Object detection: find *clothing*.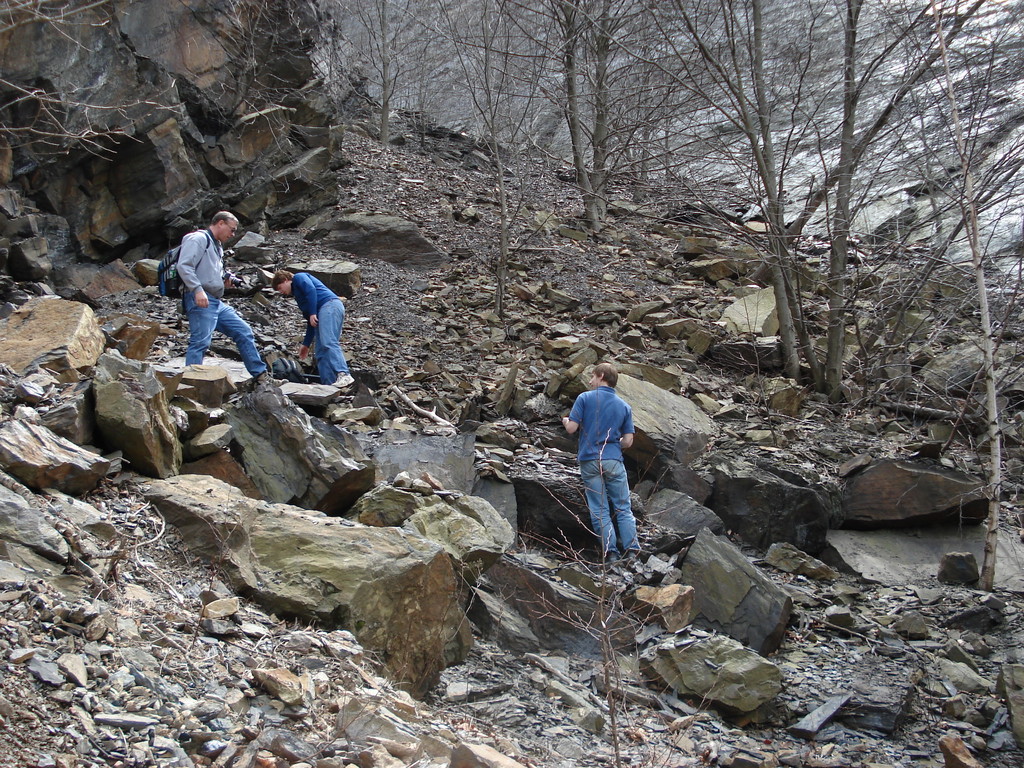
172/226/266/378.
